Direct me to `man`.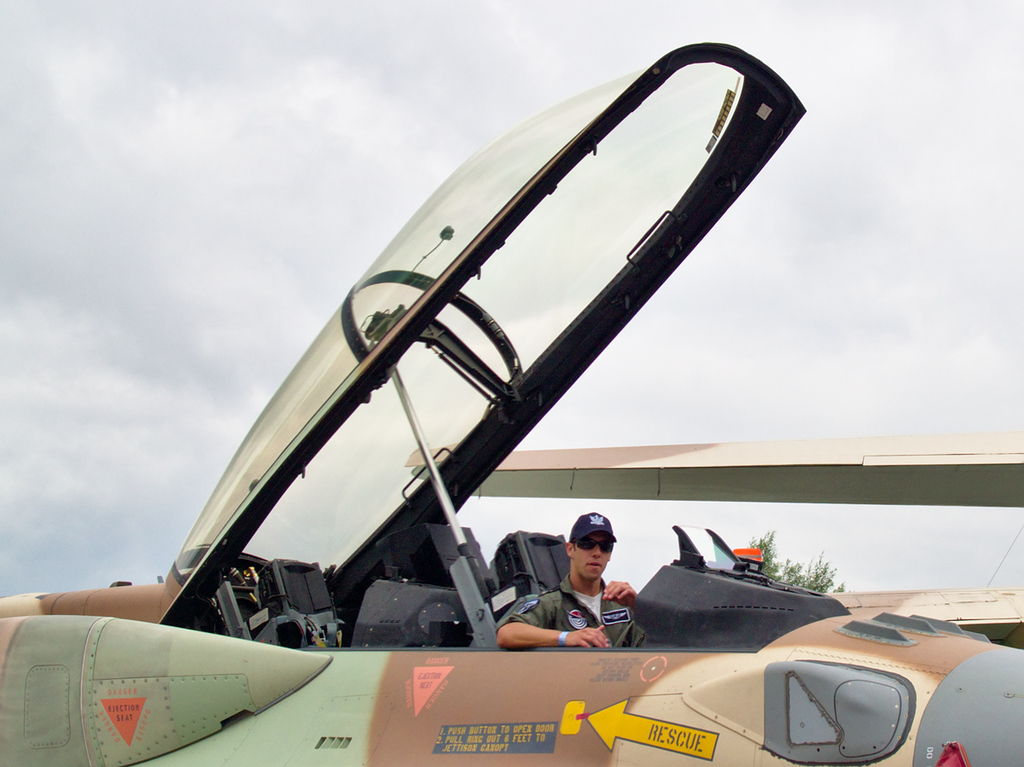
Direction: [523,521,648,665].
